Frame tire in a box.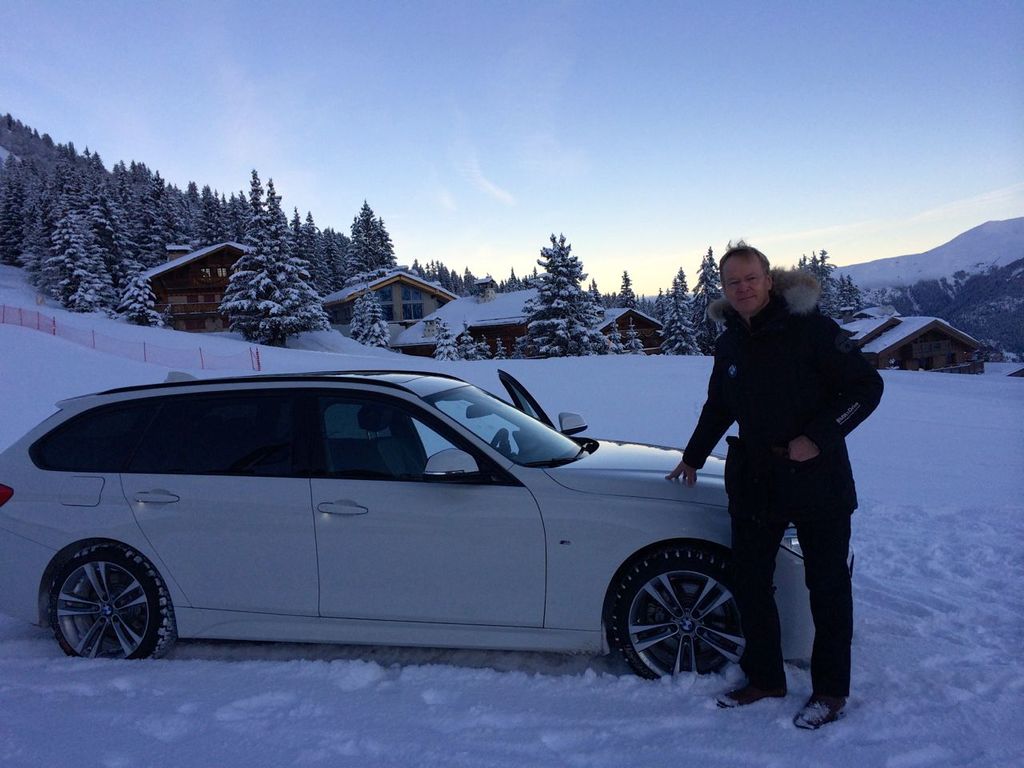
box(36, 546, 174, 658).
